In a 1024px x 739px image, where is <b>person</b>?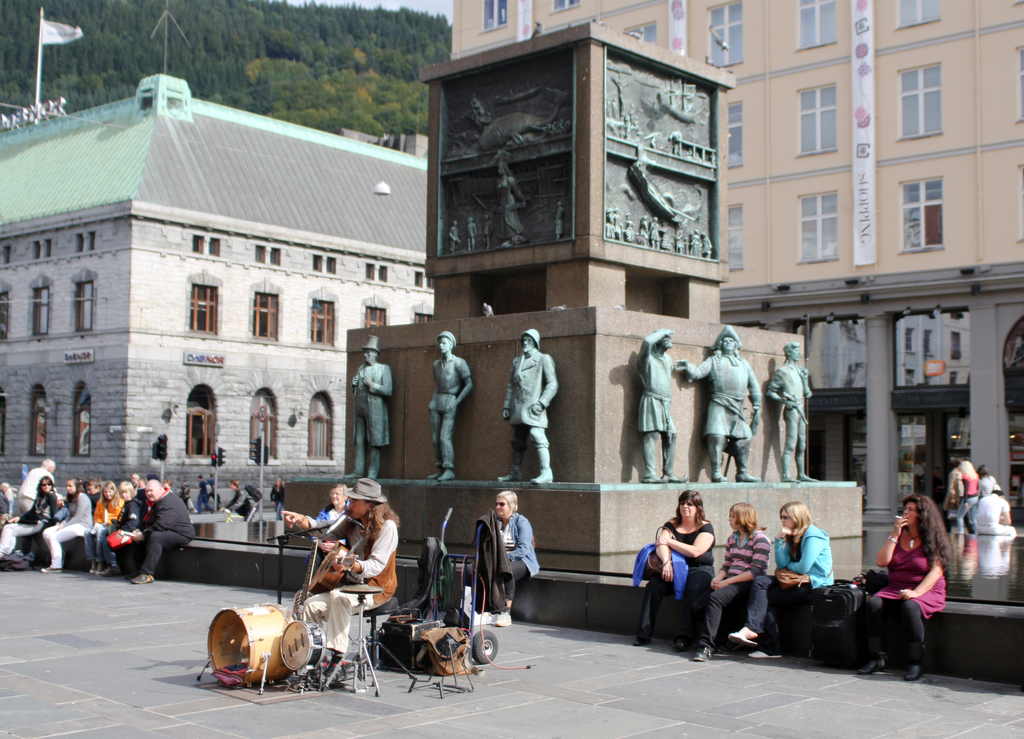
bbox=(282, 473, 399, 692).
